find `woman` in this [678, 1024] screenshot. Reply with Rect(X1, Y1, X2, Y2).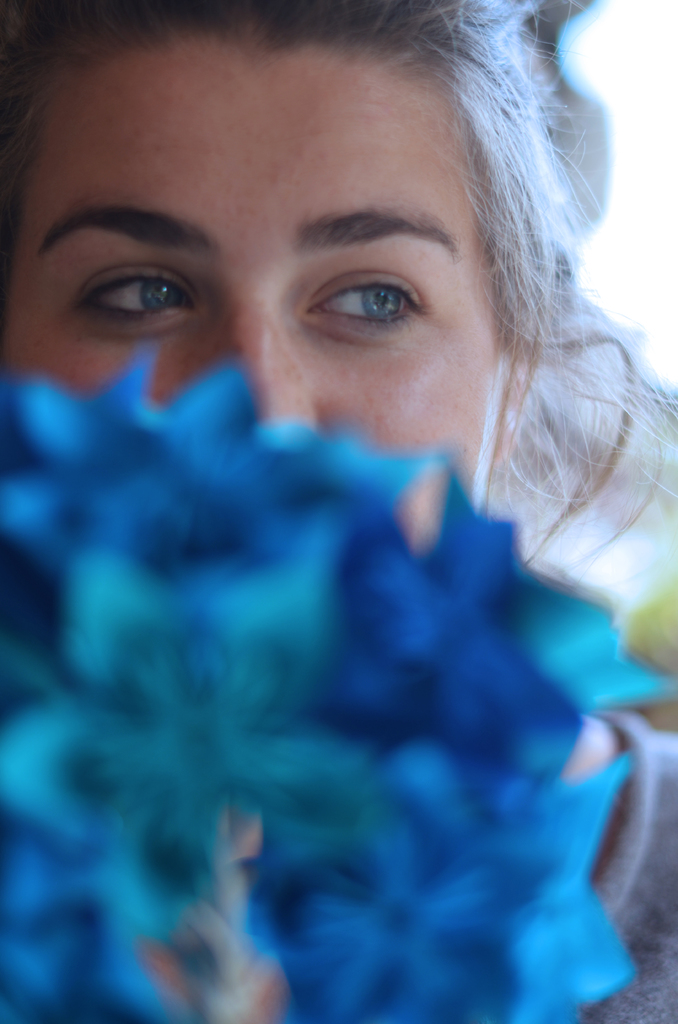
Rect(1, 0, 677, 979).
